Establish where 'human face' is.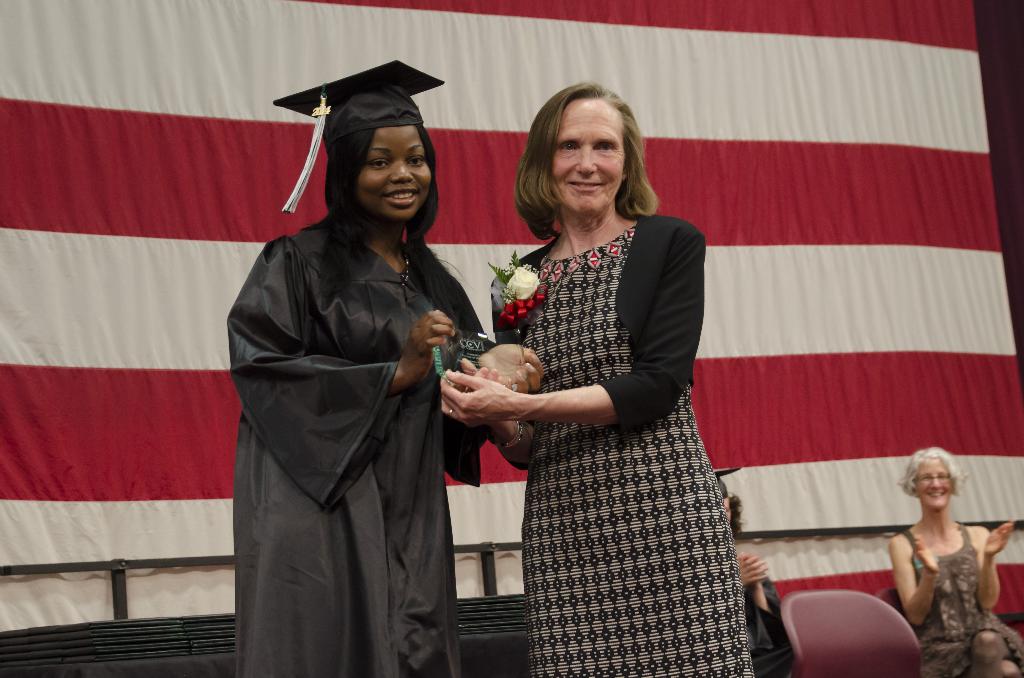
Established at (548,89,627,218).
